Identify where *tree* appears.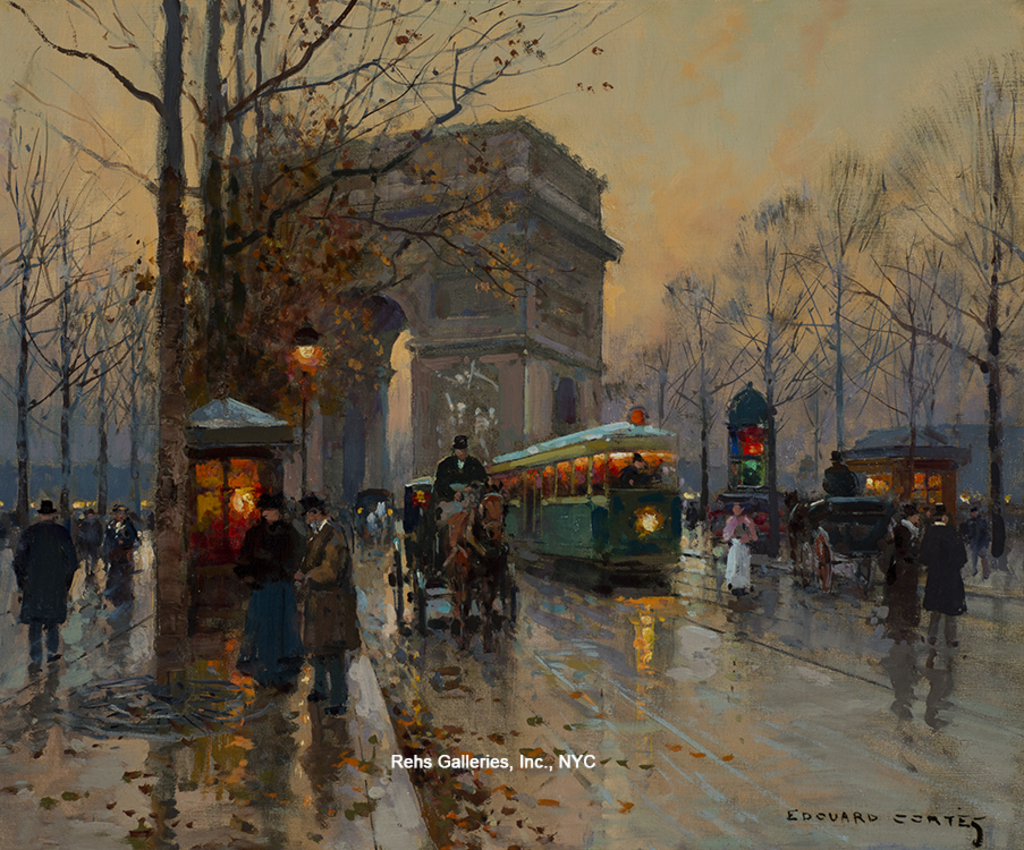
Appears at <box>0,105,73,583</box>.
